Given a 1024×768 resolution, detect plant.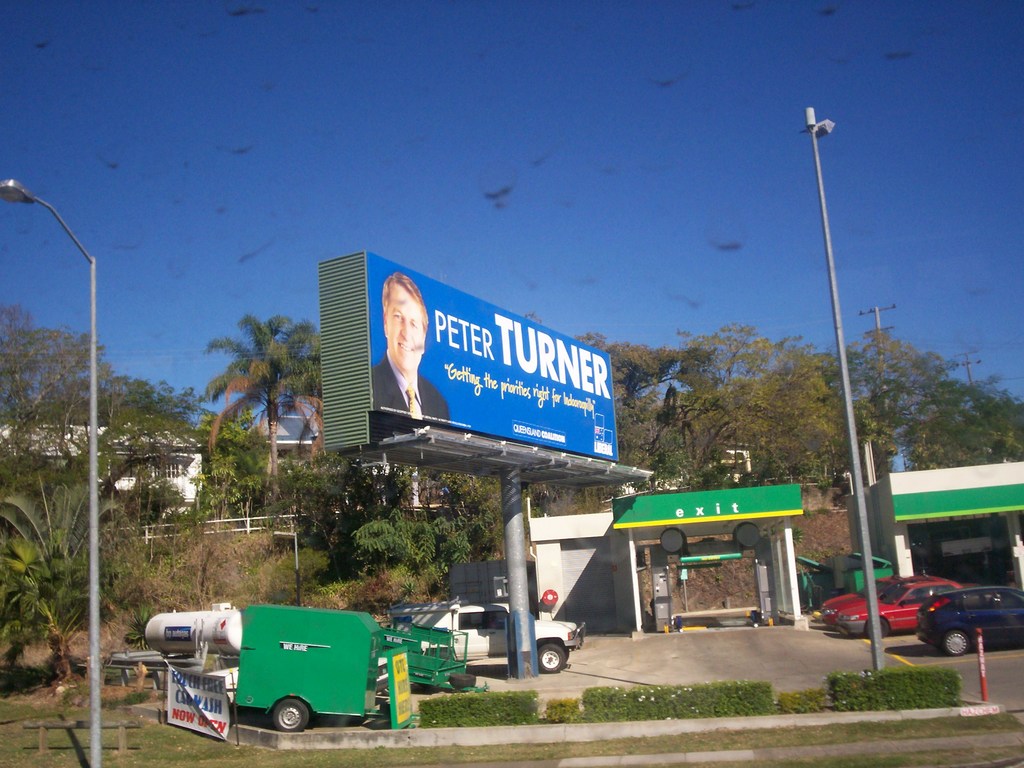
(x1=190, y1=461, x2=226, y2=516).
